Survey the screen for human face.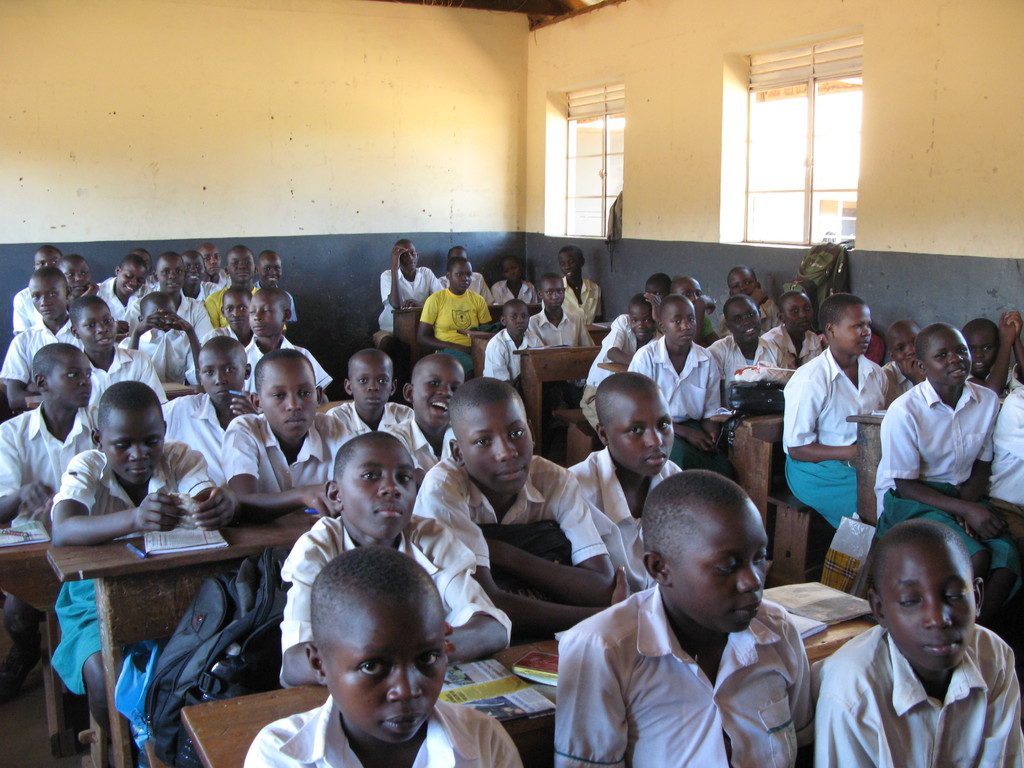
Survey found: BBox(891, 325, 919, 367).
